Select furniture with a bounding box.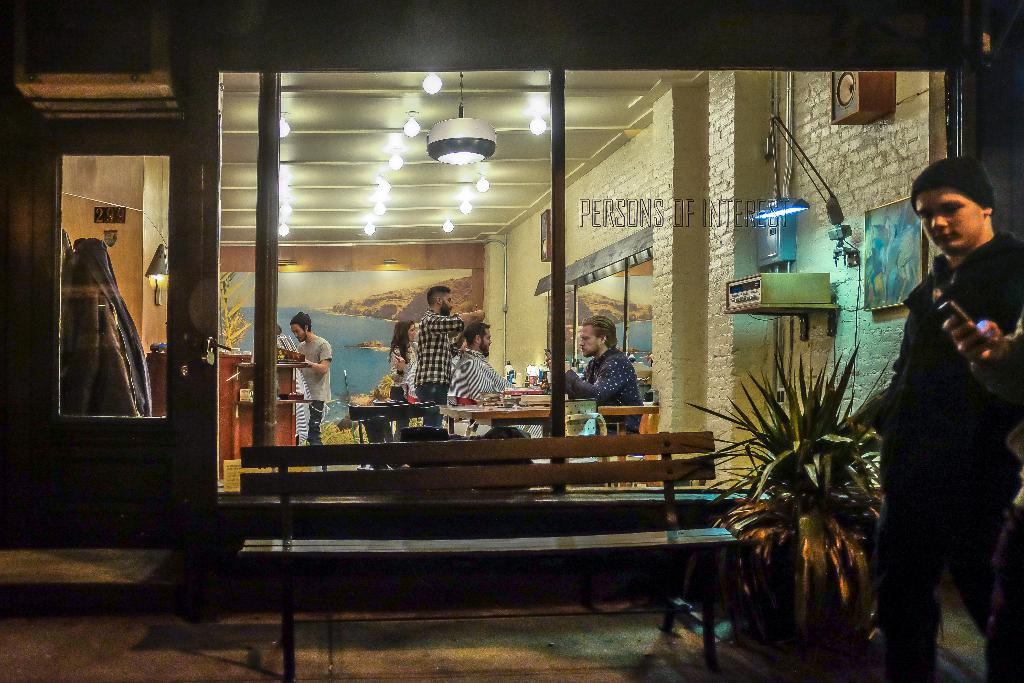
<box>348,406,430,472</box>.
